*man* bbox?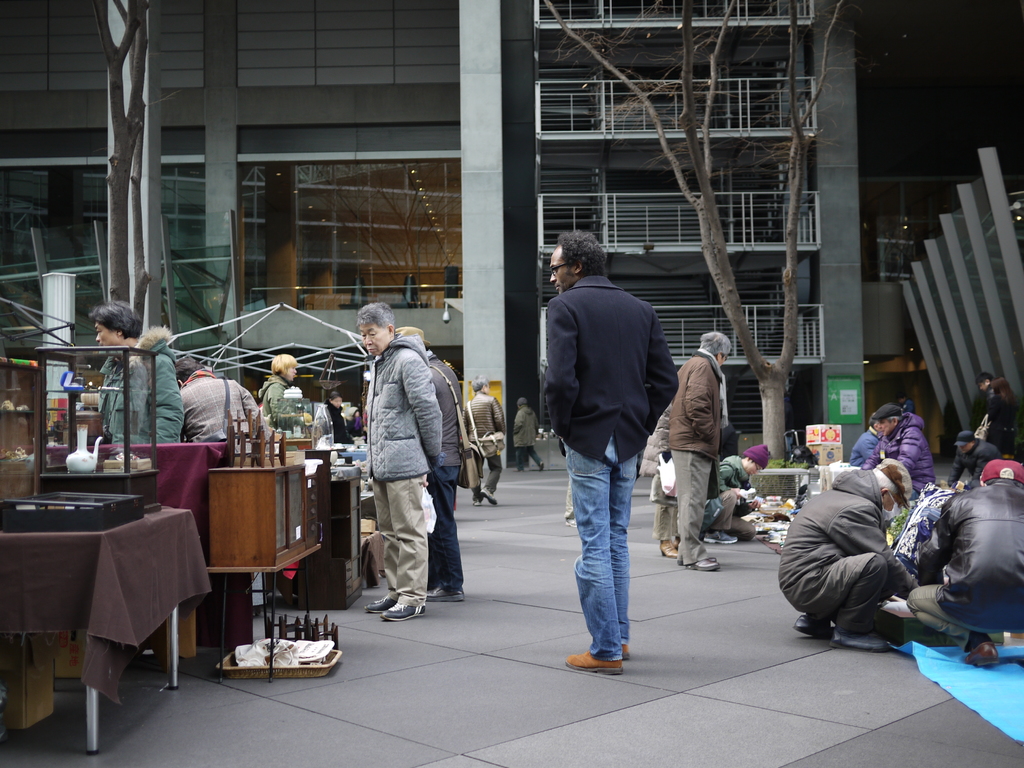
x1=849, y1=410, x2=883, y2=468
